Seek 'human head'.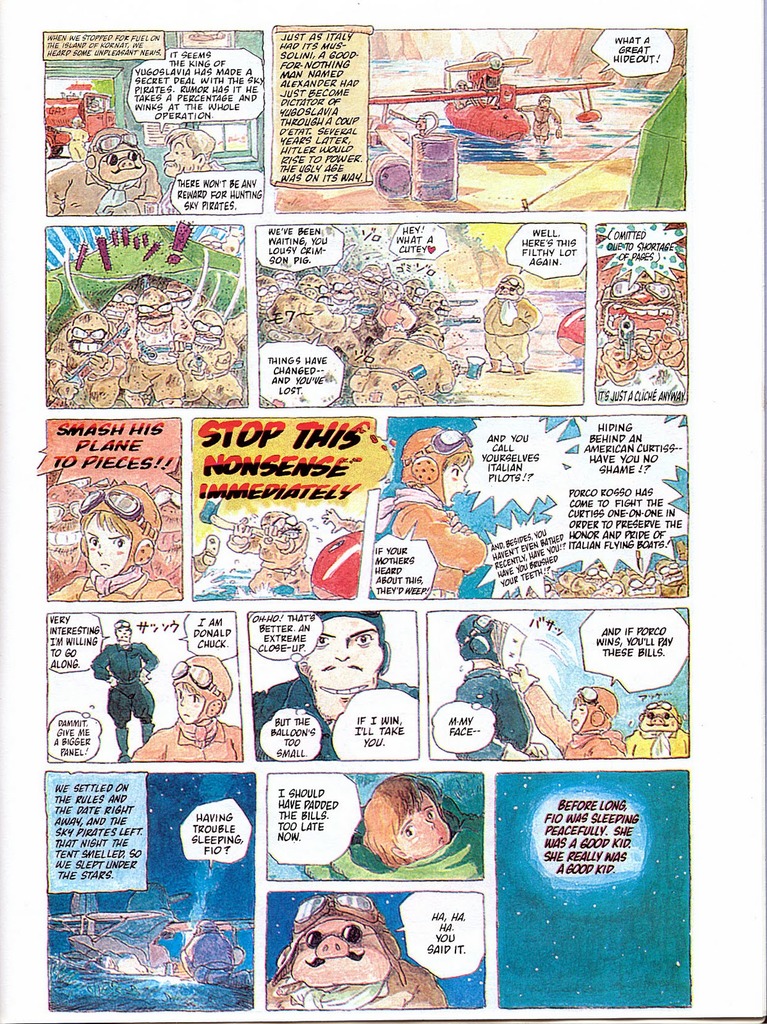
x1=281, y1=893, x2=400, y2=982.
